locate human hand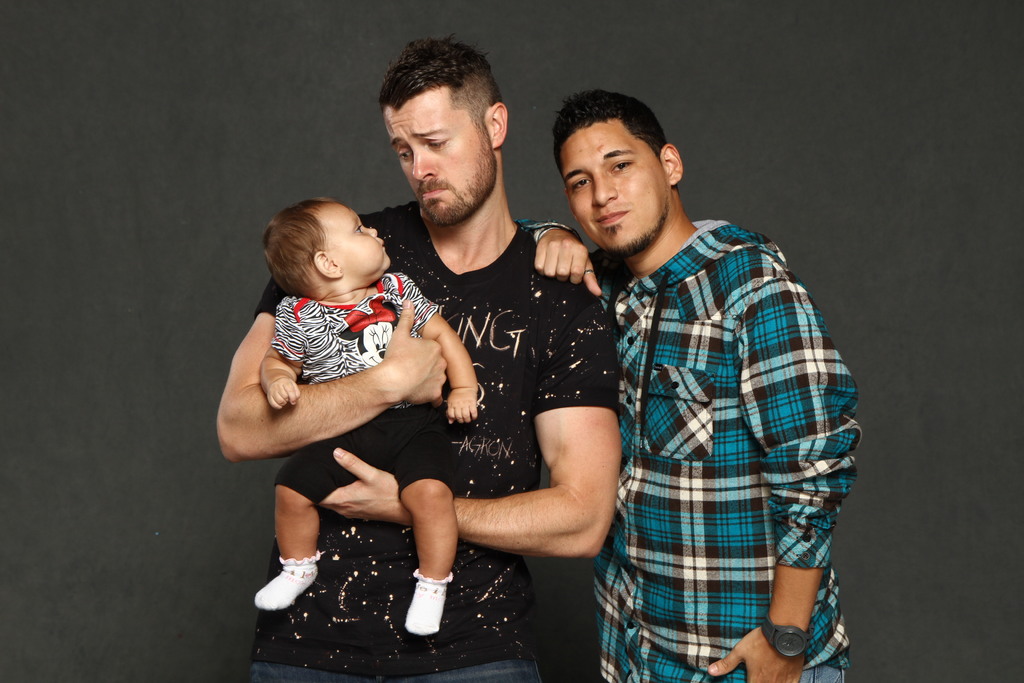
378:298:452:411
